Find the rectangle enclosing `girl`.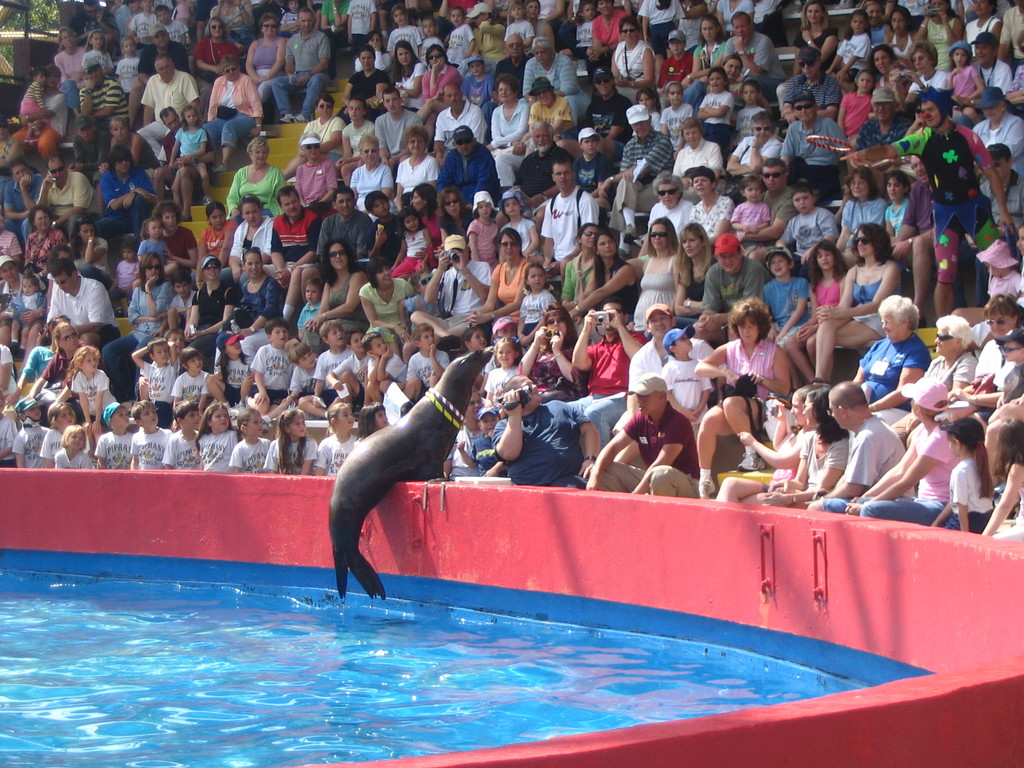
pyautogui.locateOnScreen(467, 189, 499, 269).
